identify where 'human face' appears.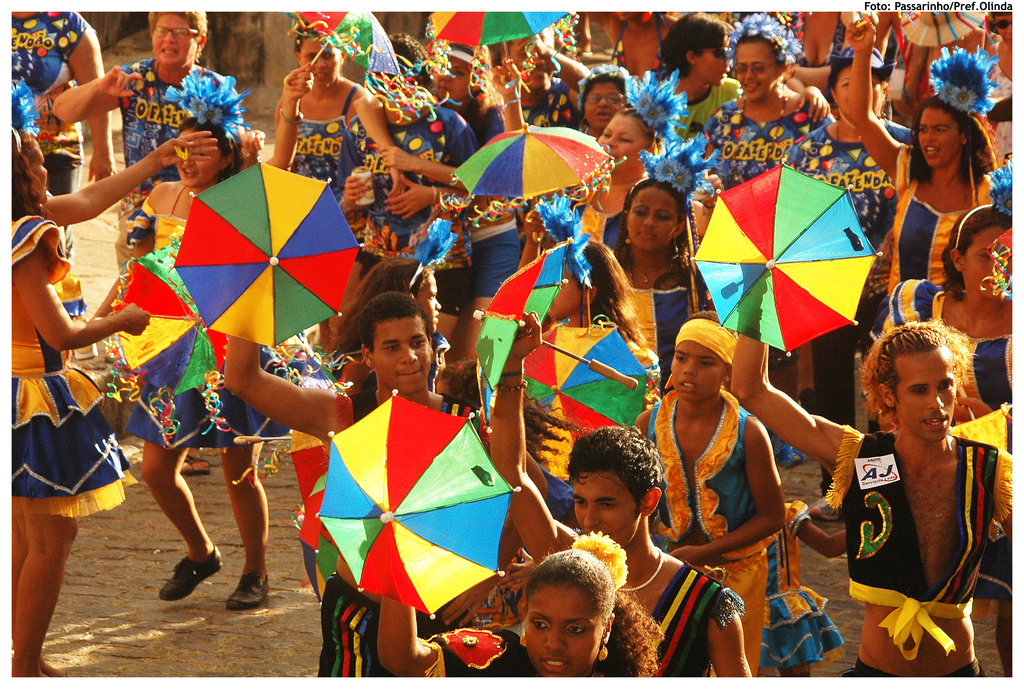
Appears at x1=528, y1=582, x2=601, y2=678.
